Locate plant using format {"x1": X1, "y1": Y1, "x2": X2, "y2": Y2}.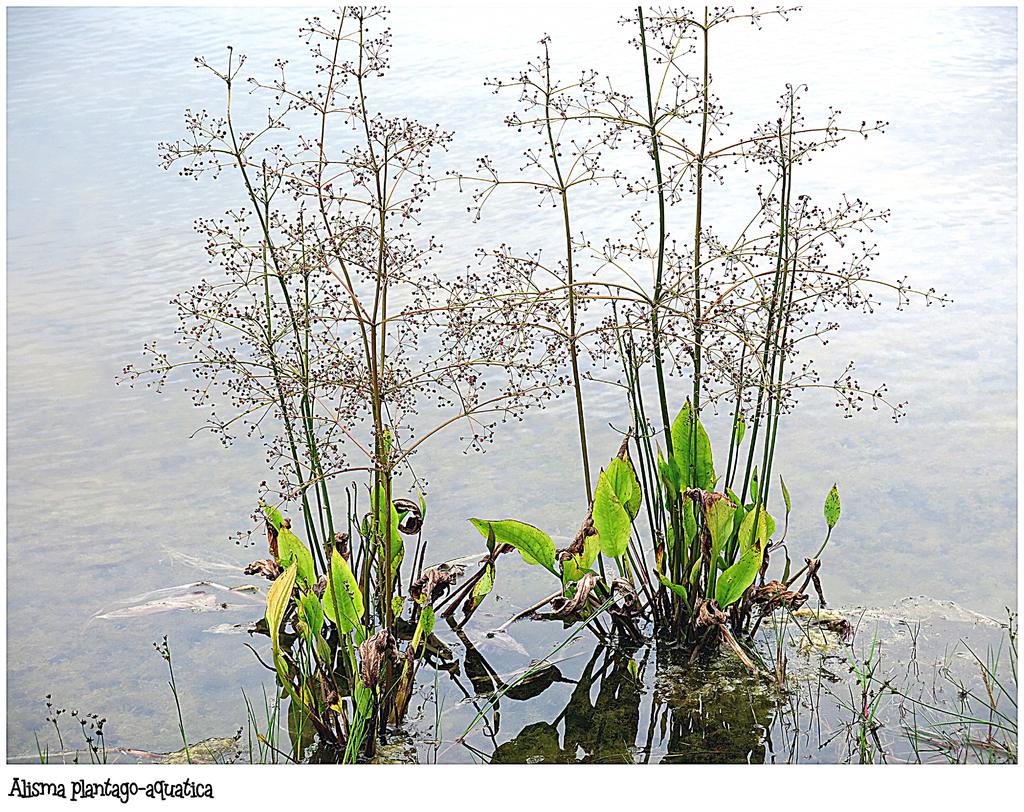
{"x1": 74, "y1": 696, "x2": 138, "y2": 758}.
